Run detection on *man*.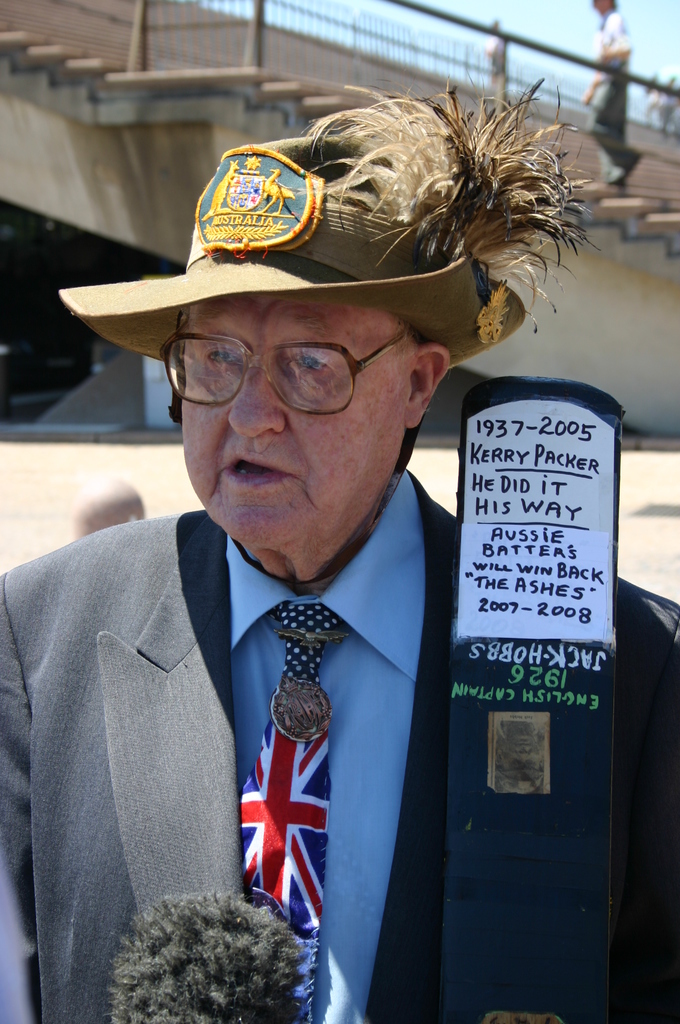
Result: BBox(28, 173, 504, 1000).
